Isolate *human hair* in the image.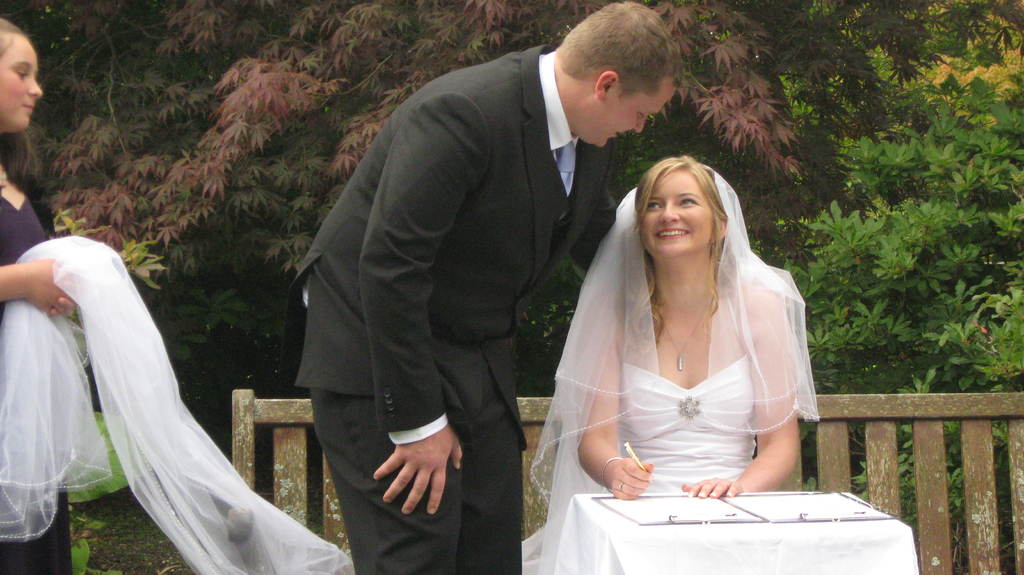
Isolated region: 560 0 683 101.
